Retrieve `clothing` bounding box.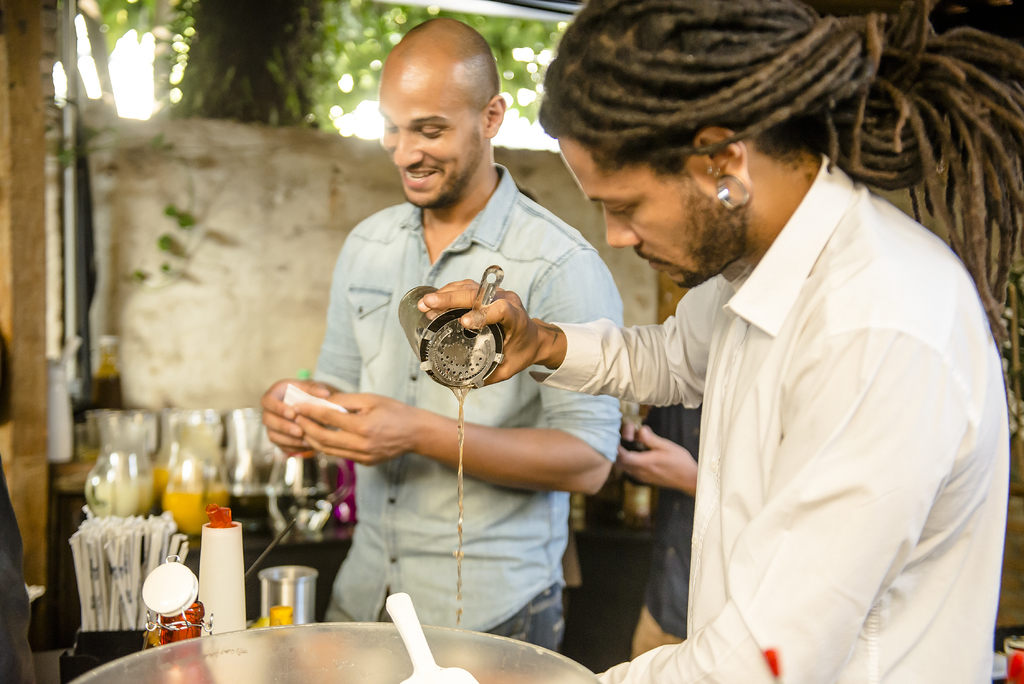
Bounding box: [x1=572, y1=143, x2=1005, y2=680].
